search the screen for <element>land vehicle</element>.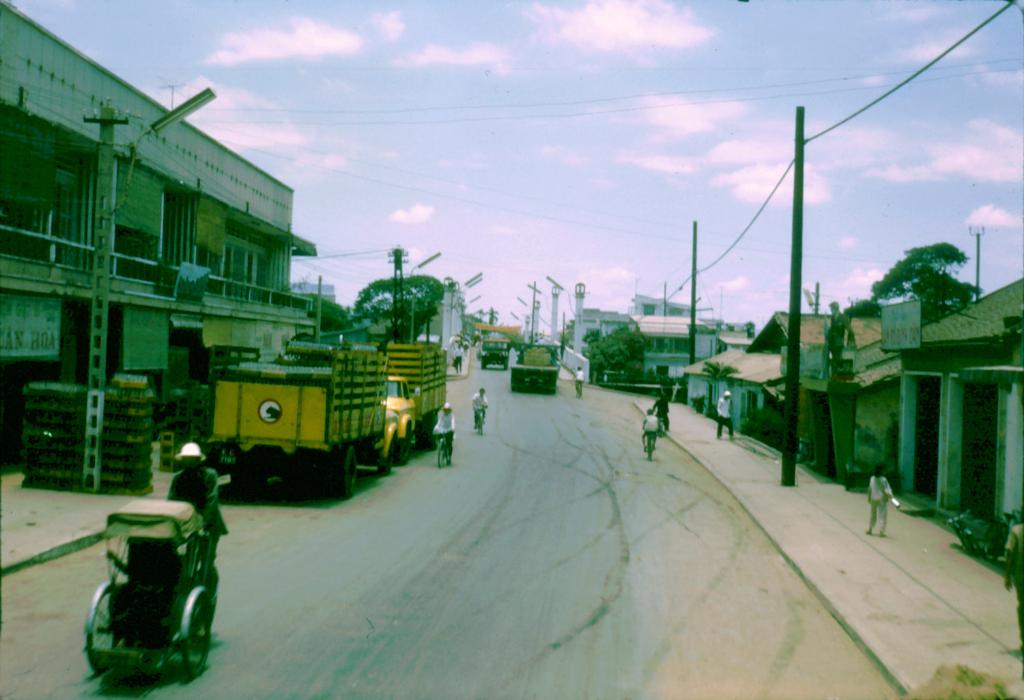
Found at {"left": 371, "top": 376, "right": 410, "bottom": 479}.
